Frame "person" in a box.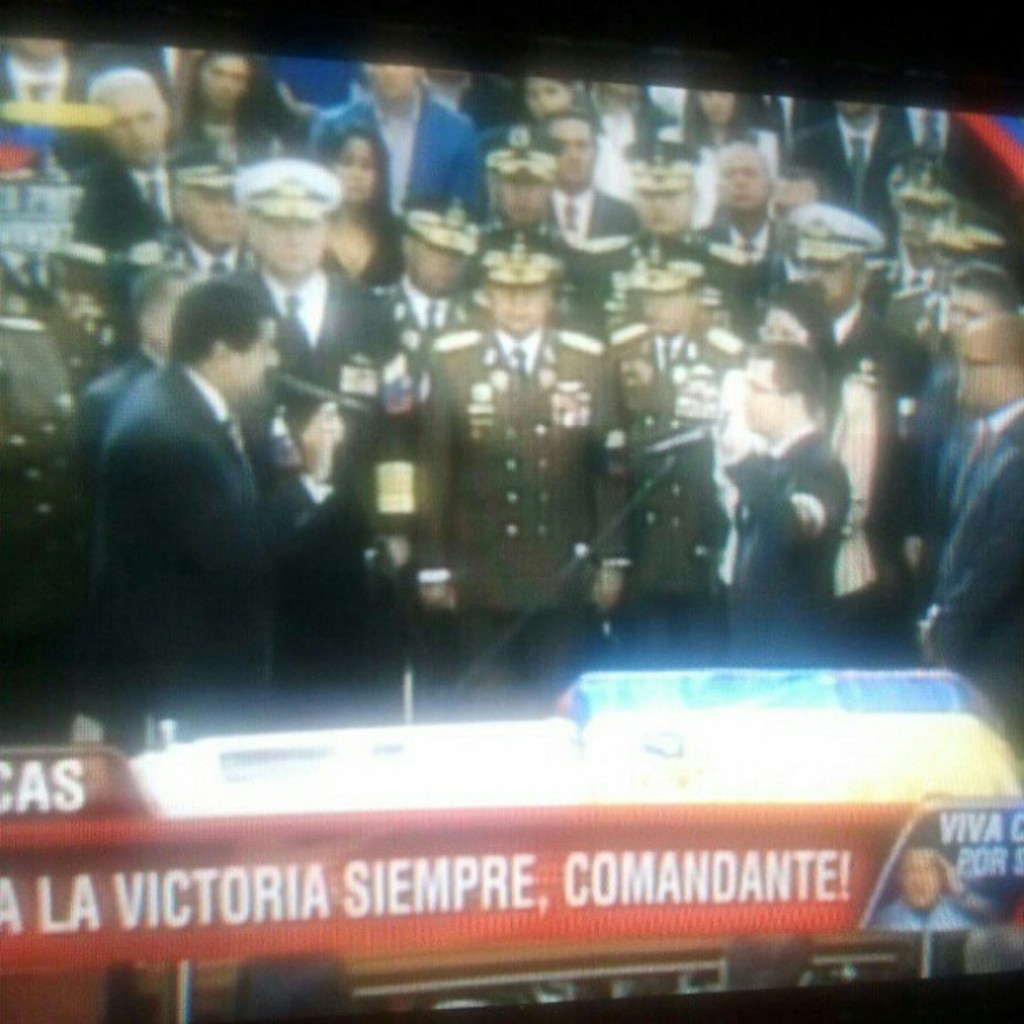
716 288 922 601.
